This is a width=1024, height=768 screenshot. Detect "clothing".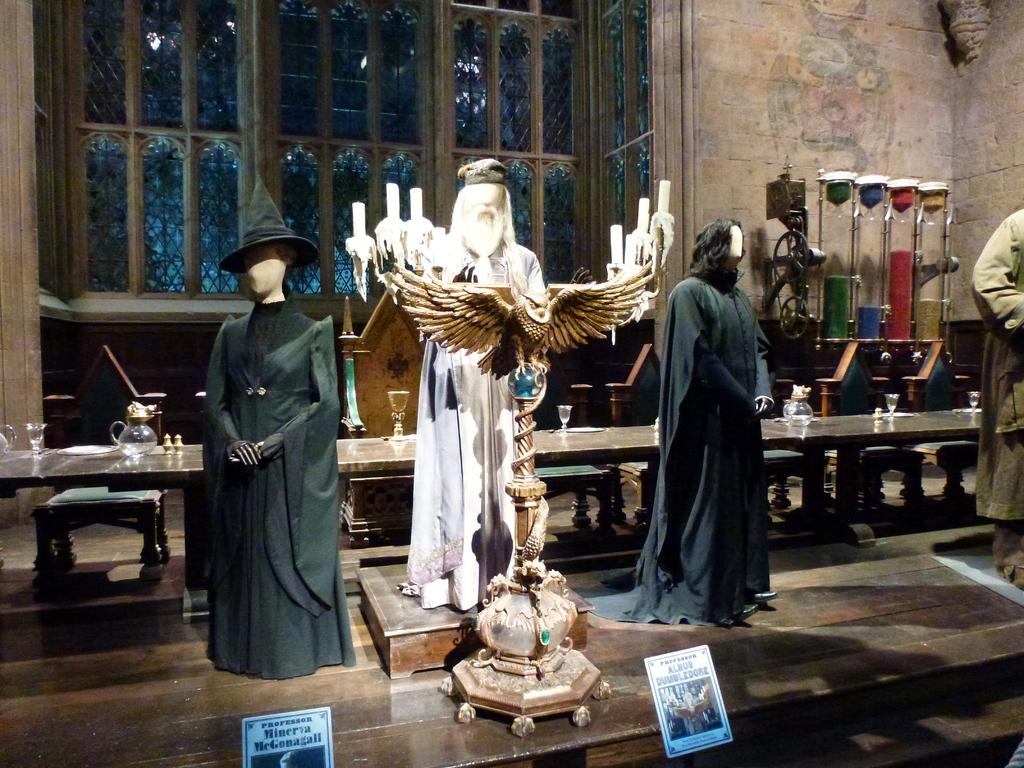
box(577, 270, 776, 631).
